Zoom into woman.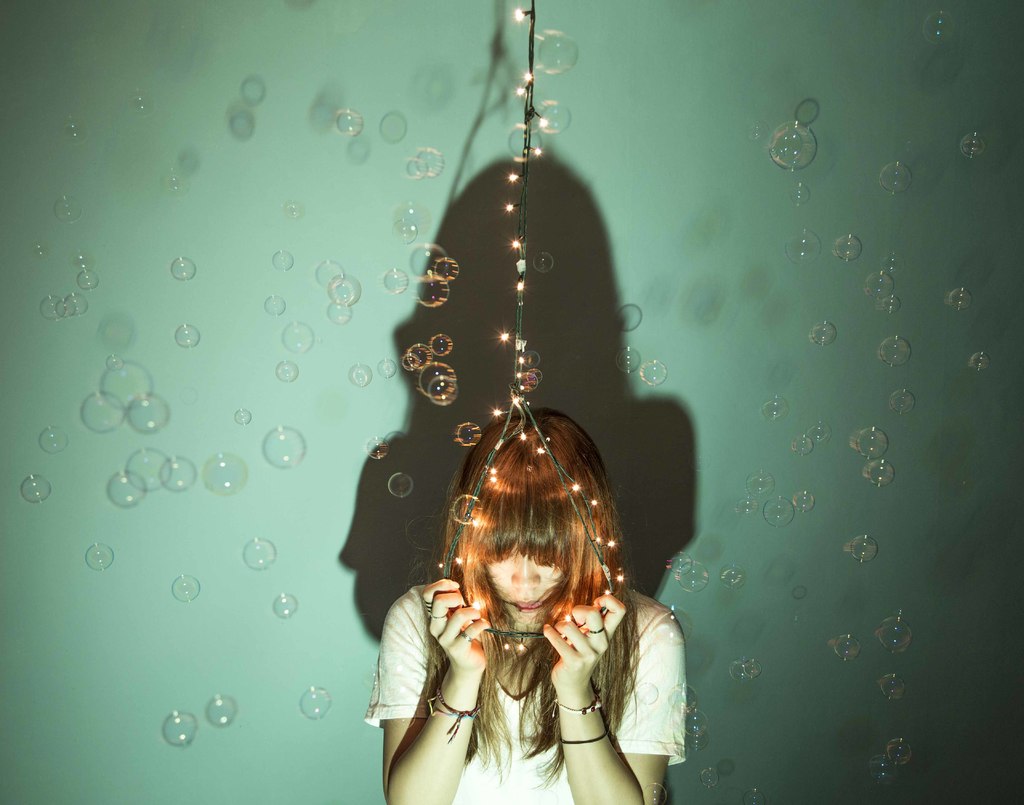
Zoom target: [x1=359, y1=411, x2=687, y2=804].
